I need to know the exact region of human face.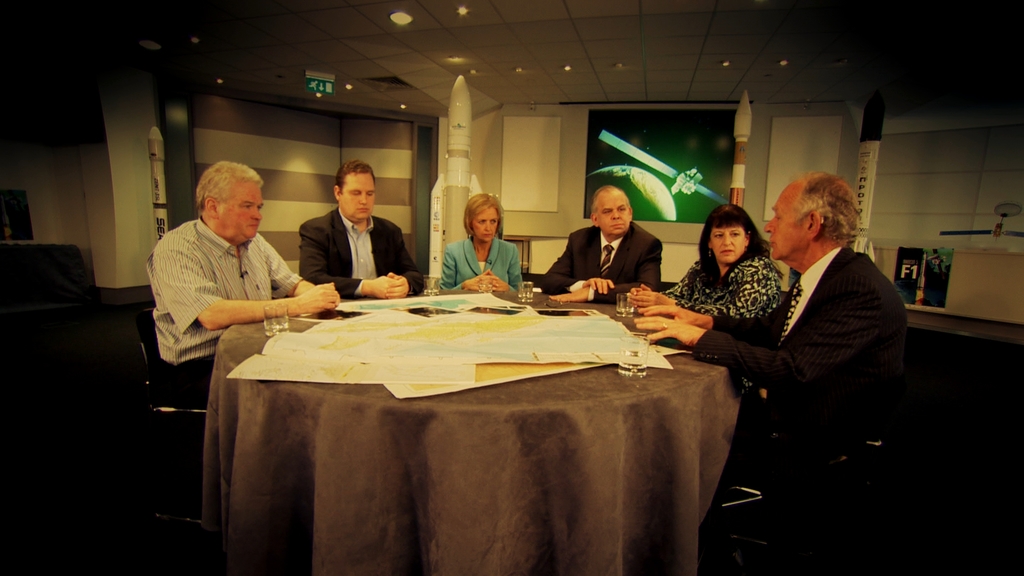
Region: rect(762, 191, 803, 262).
